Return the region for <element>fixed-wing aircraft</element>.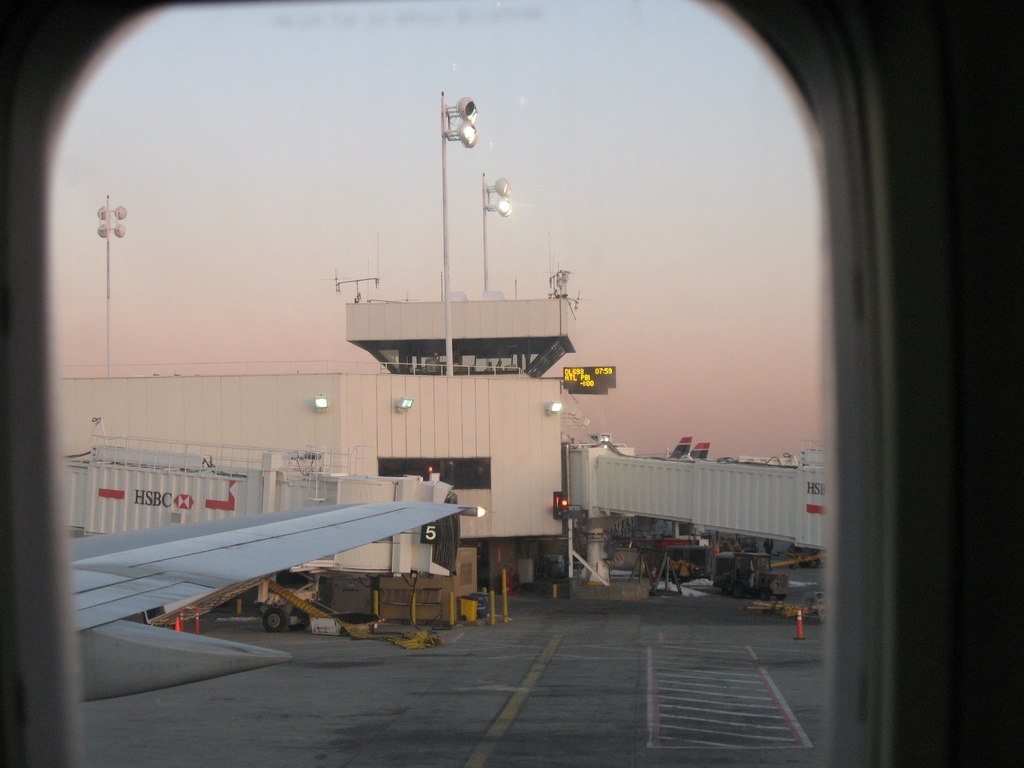
[x1=0, y1=0, x2=1023, y2=767].
